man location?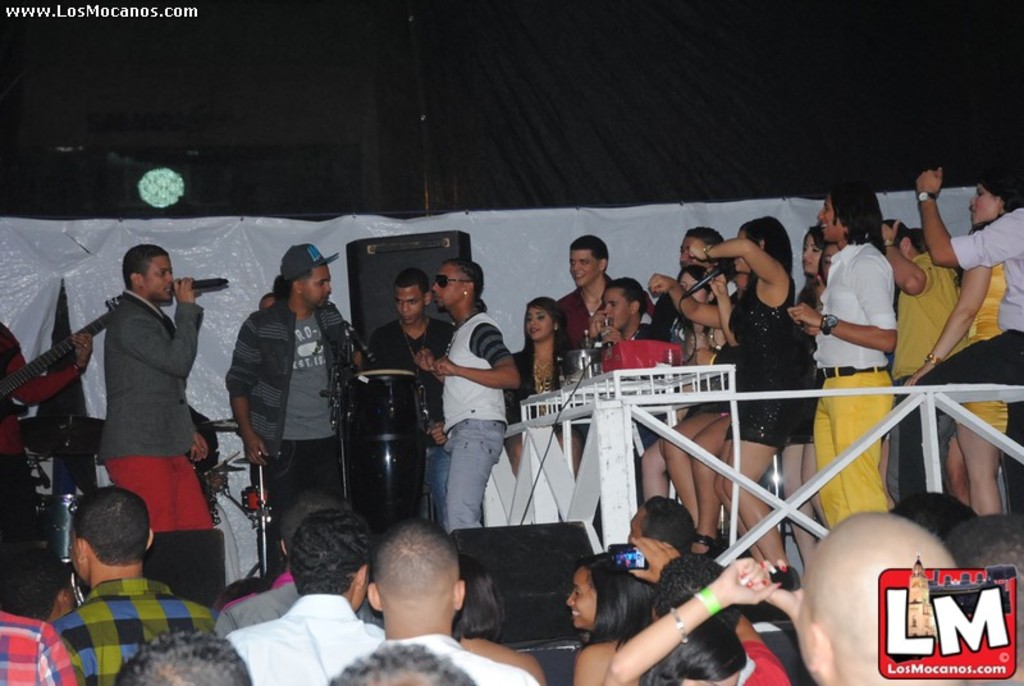
[left=777, top=503, right=969, bottom=685]
